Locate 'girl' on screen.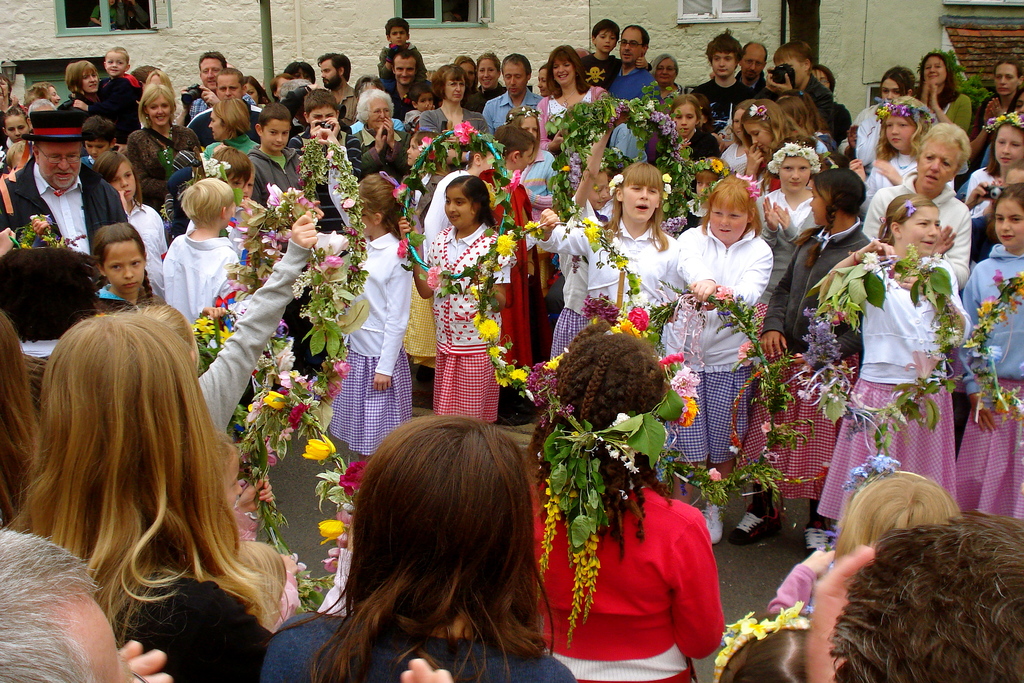
On screen at (723, 85, 838, 202).
